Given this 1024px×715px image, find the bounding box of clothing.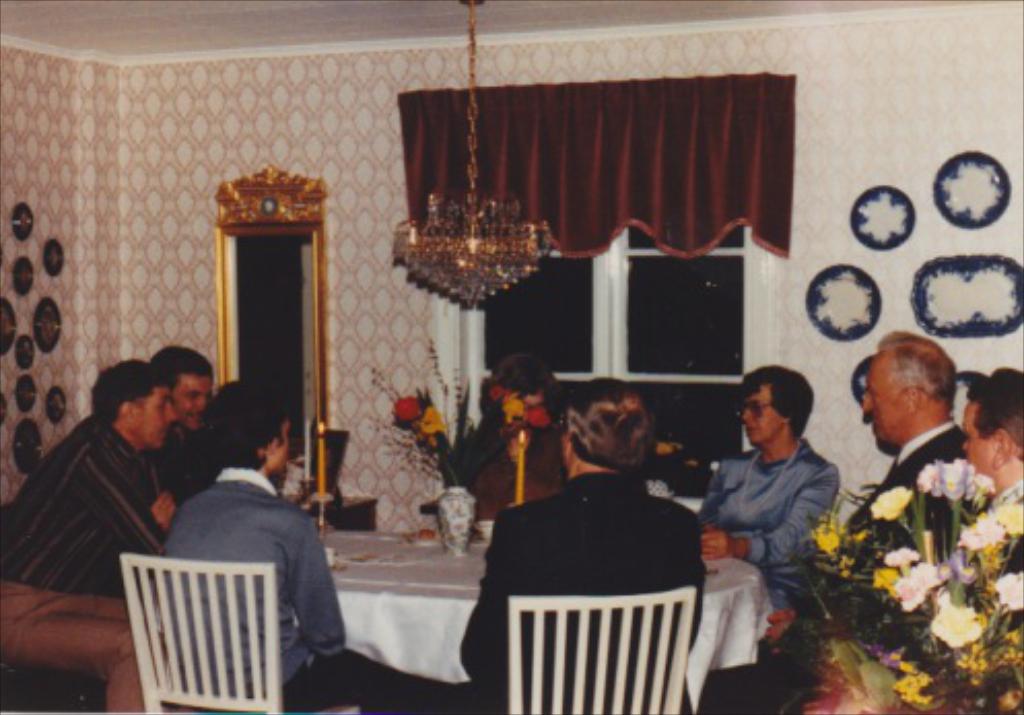
[x1=690, y1=402, x2=847, y2=598].
